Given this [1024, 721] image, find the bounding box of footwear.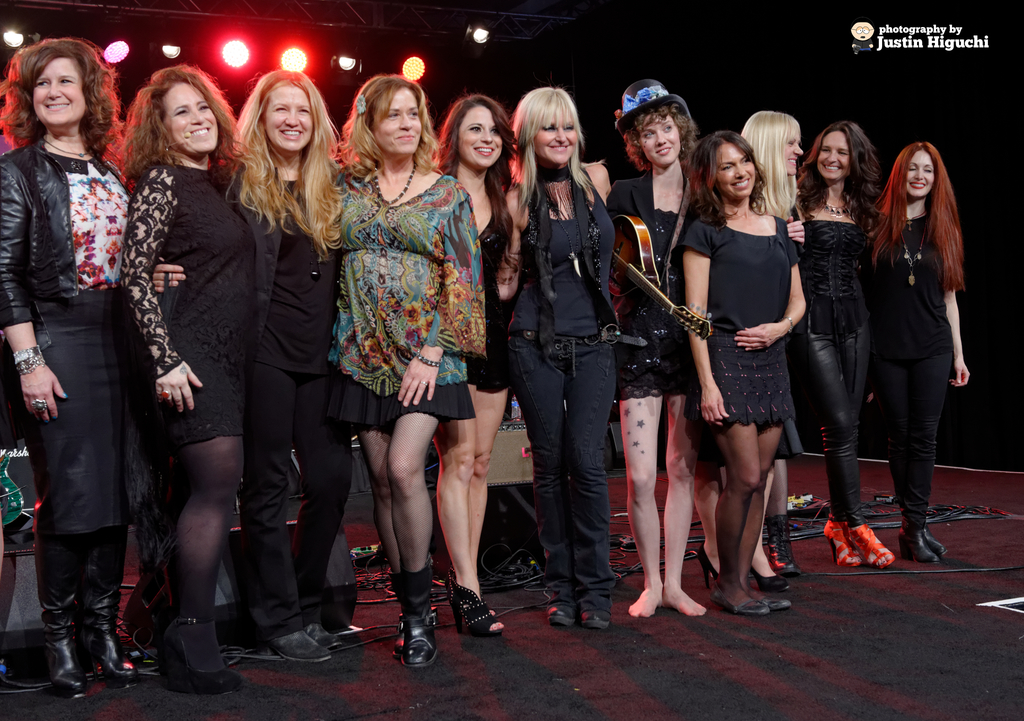
detection(551, 601, 581, 624).
